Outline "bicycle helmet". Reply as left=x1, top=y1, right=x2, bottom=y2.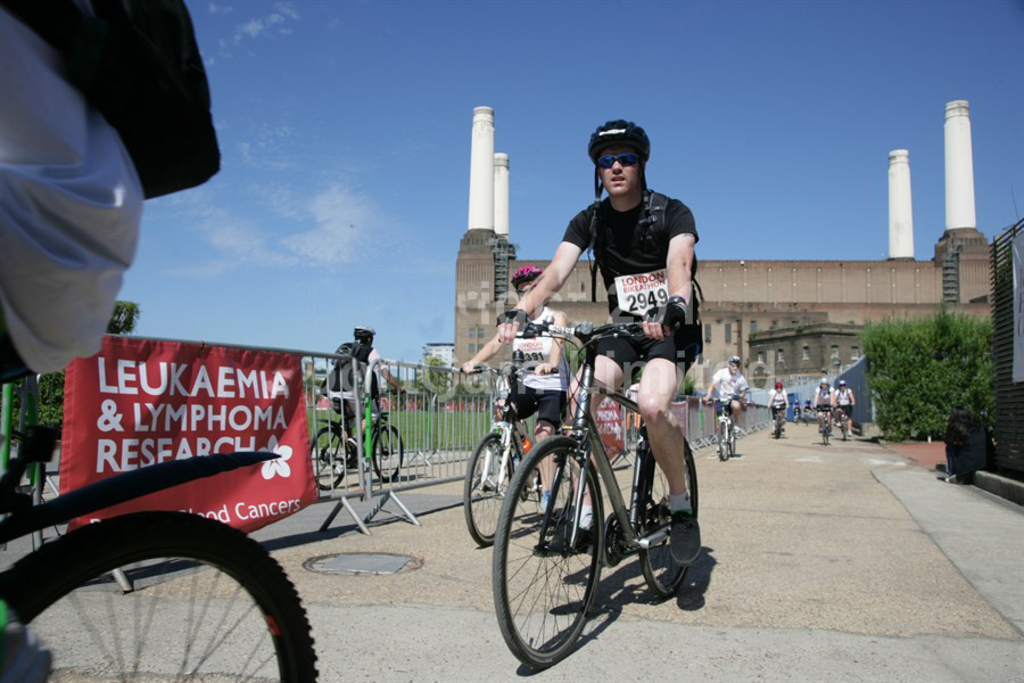
left=515, top=265, right=537, bottom=281.
